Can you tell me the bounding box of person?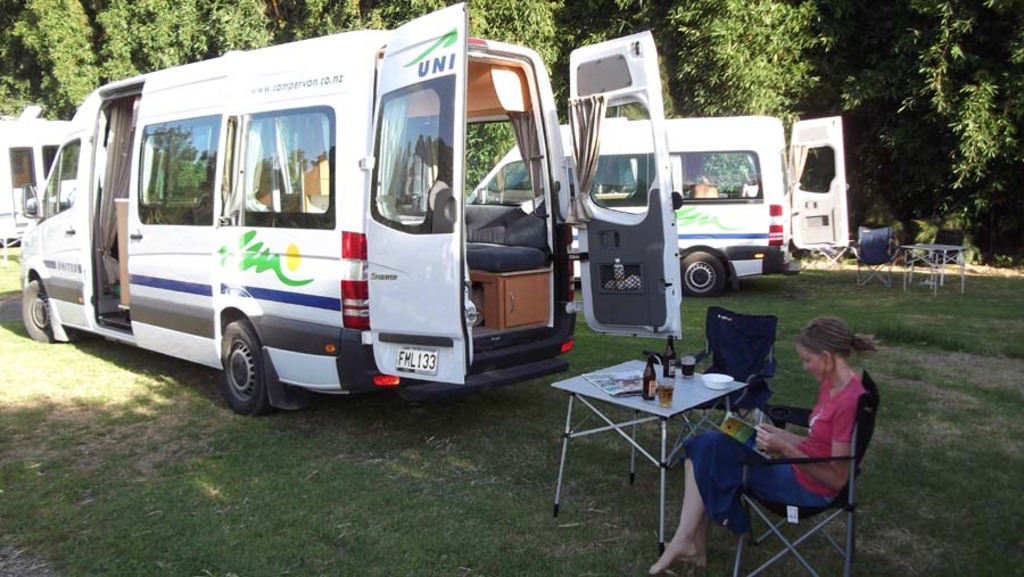
647,310,881,575.
